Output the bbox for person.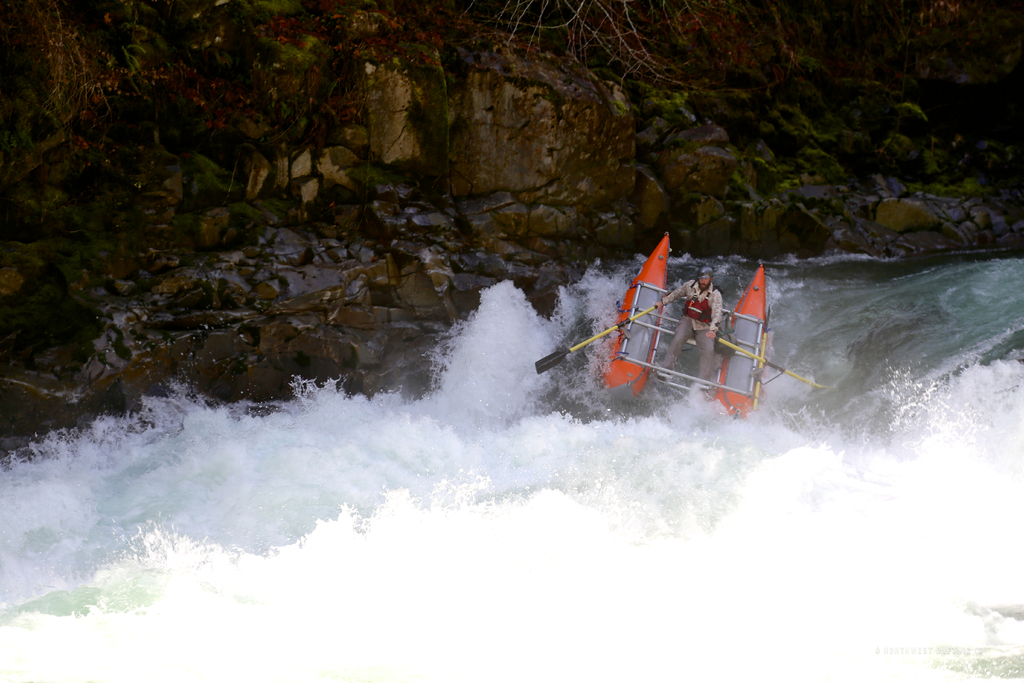
box=[657, 262, 722, 393].
